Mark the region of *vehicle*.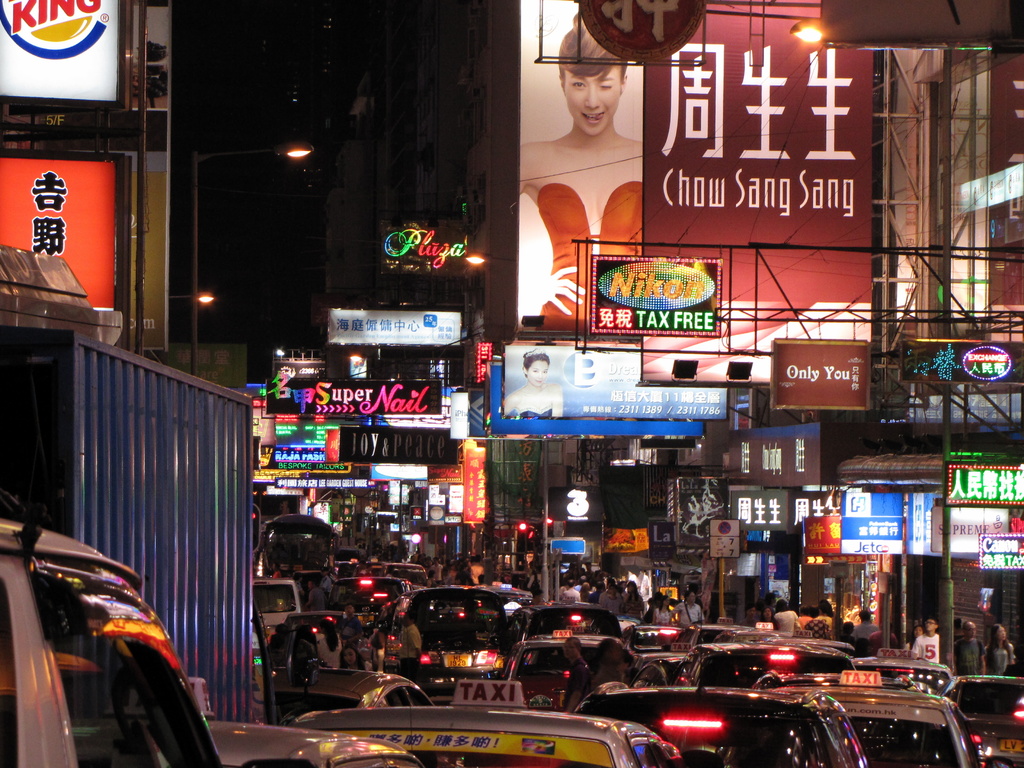
Region: pyautogui.locateOnScreen(292, 710, 721, 767).
